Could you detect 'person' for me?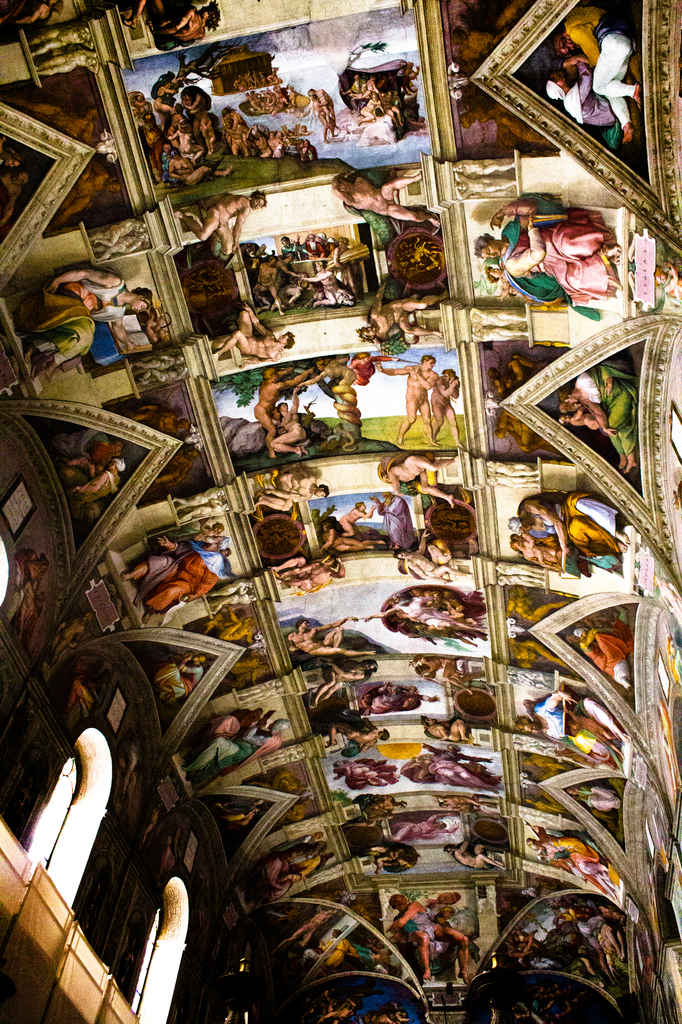
Detection result: {"x1": 472, "y1": 199, "x2": 623, "y2": 305}.
